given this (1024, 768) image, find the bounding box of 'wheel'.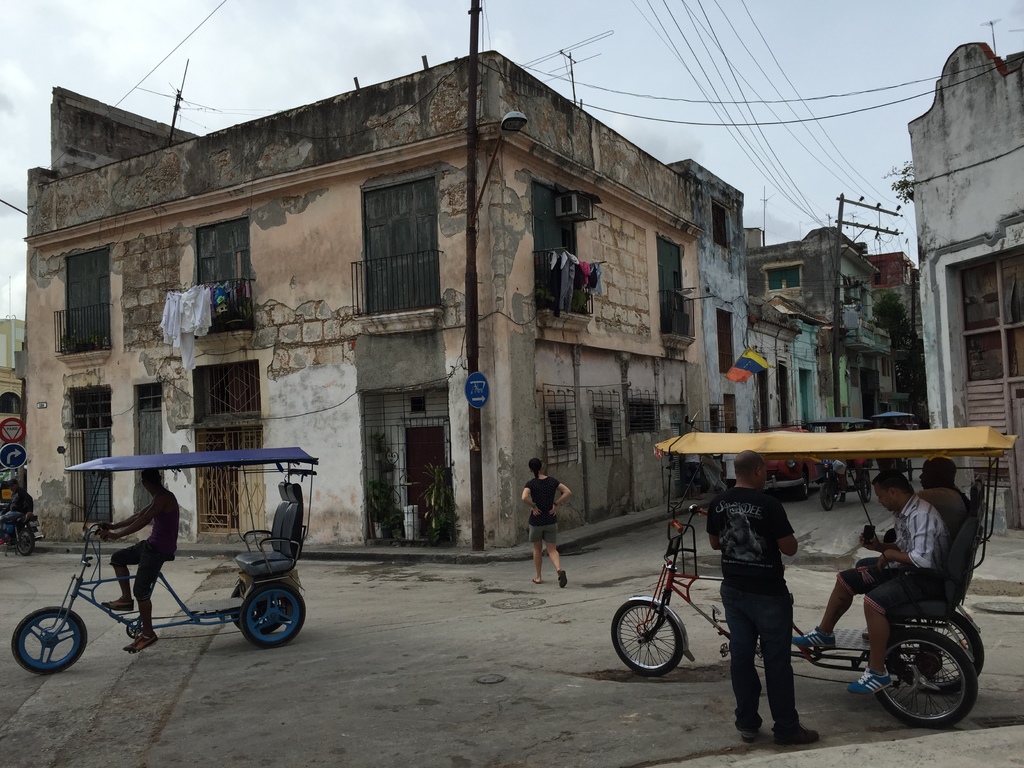
[12, 606, 93, 682].
